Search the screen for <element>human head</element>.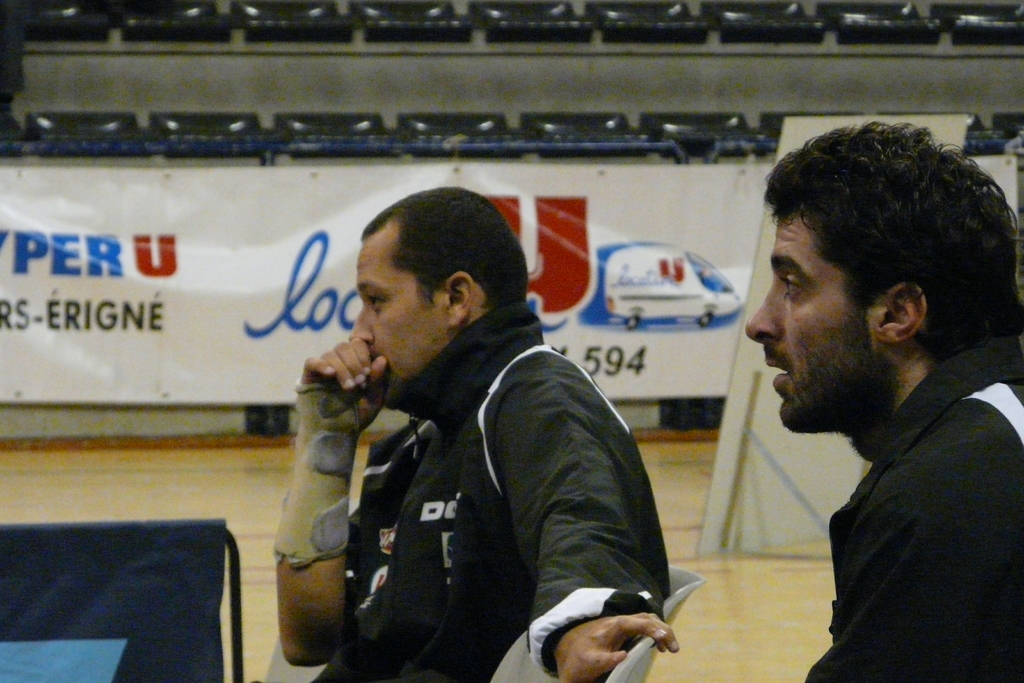
Found at region(745, 120, 1023, 433).
